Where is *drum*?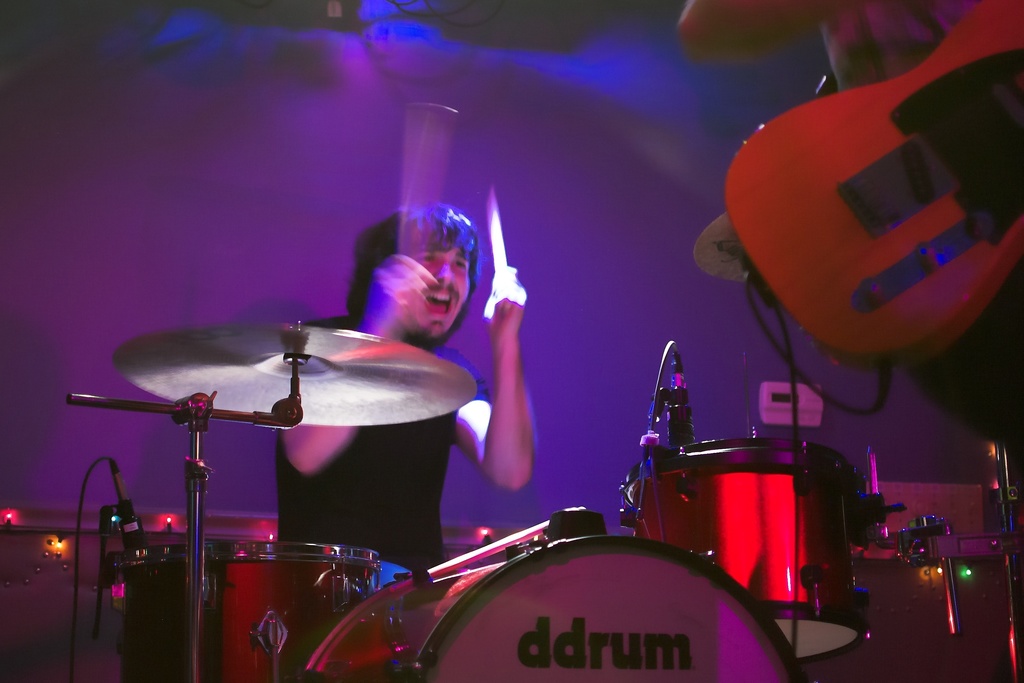
(294, 532, 808, 682).
